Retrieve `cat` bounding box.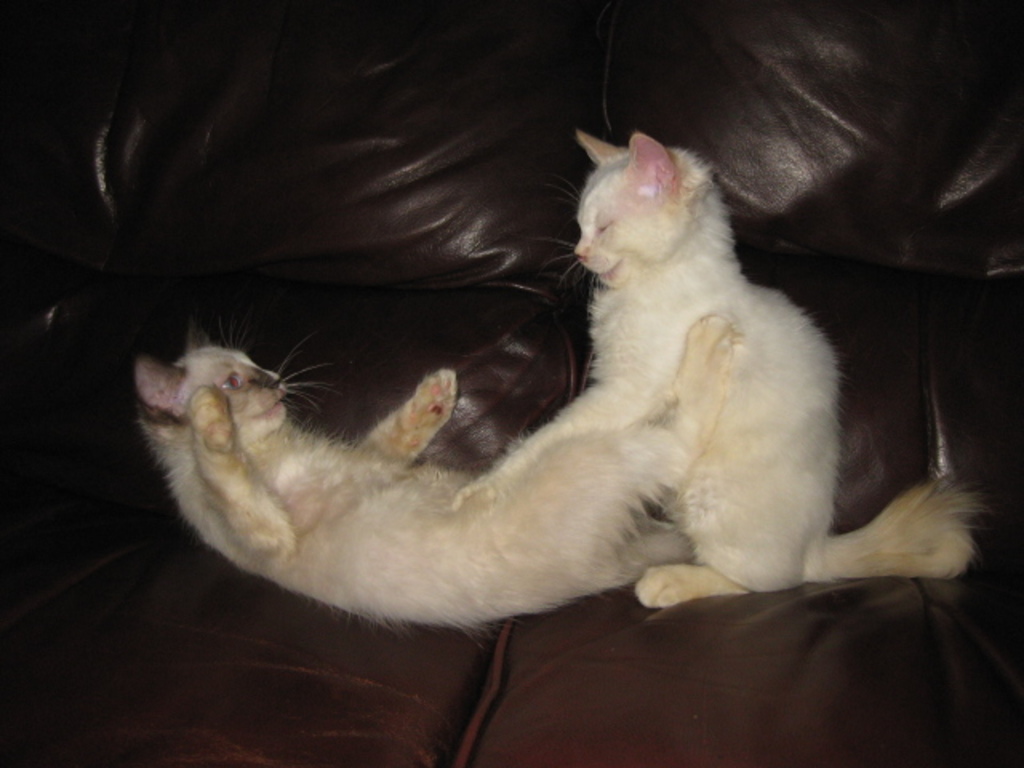
Bounding box: <region>122, 302, 986, 642</region>.
